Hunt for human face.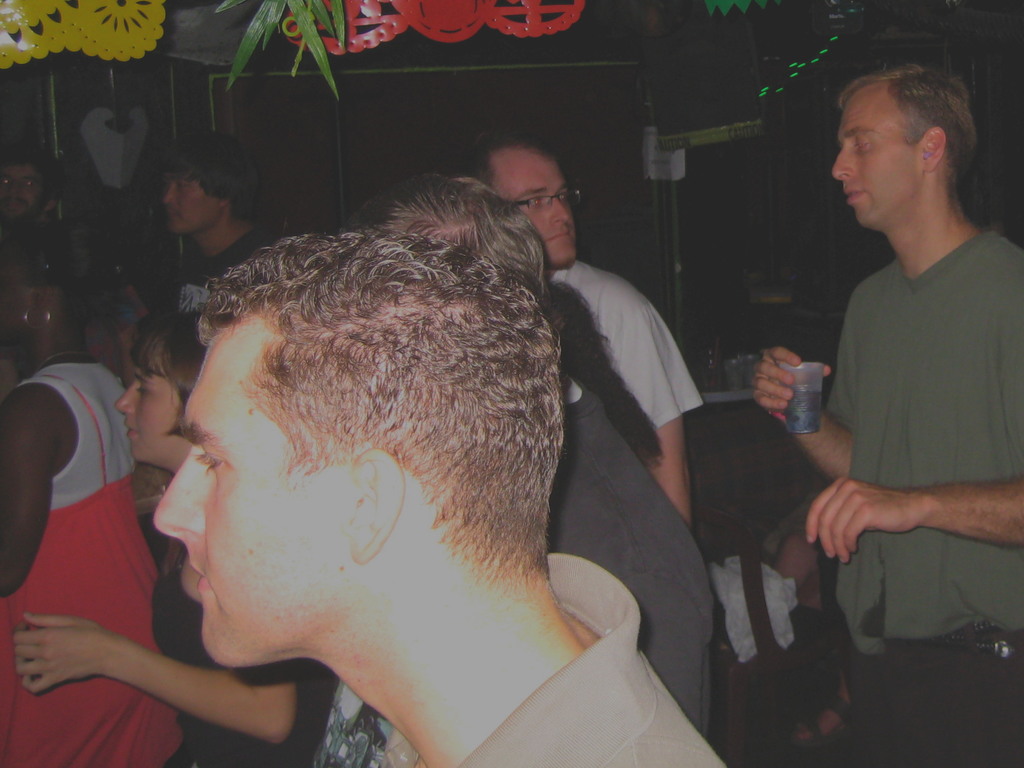
Hunted down at region(0, 165, 50, 213).
